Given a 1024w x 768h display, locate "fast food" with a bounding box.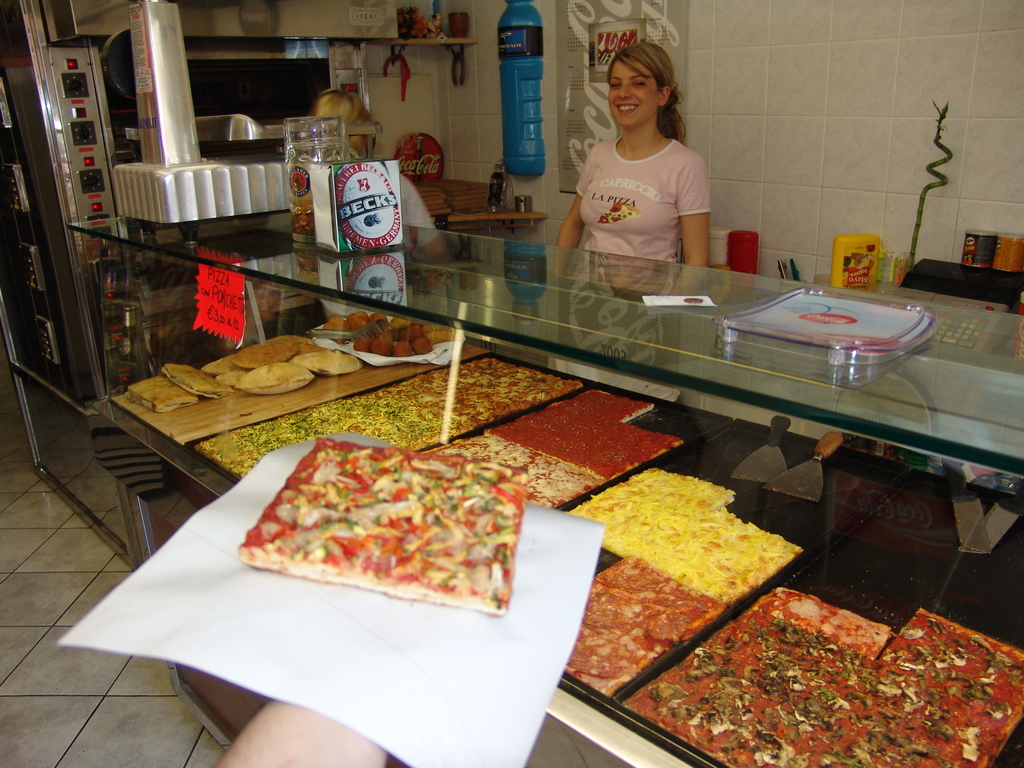
Located: select_region(620, 588, 1023, 767).
